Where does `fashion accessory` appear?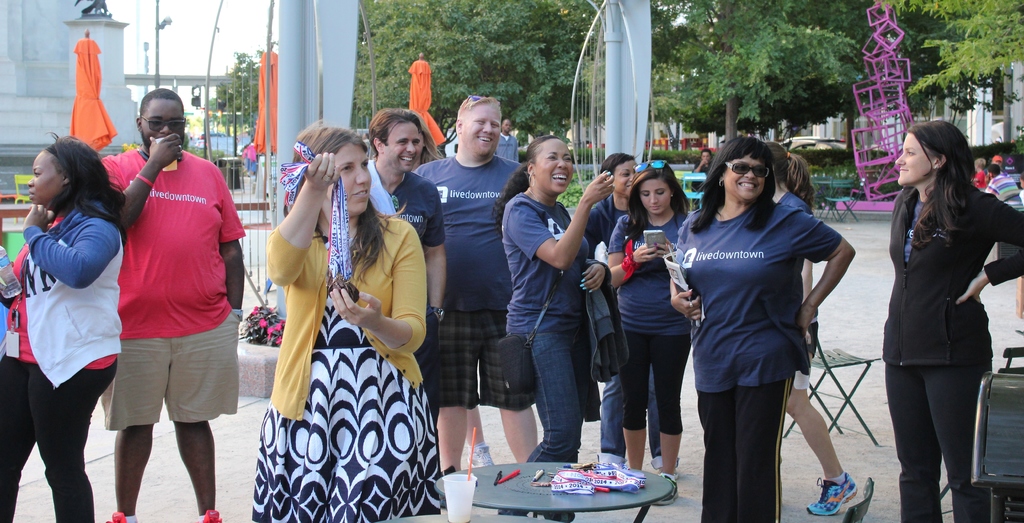
Appears at [138, 144, 180, 162].
